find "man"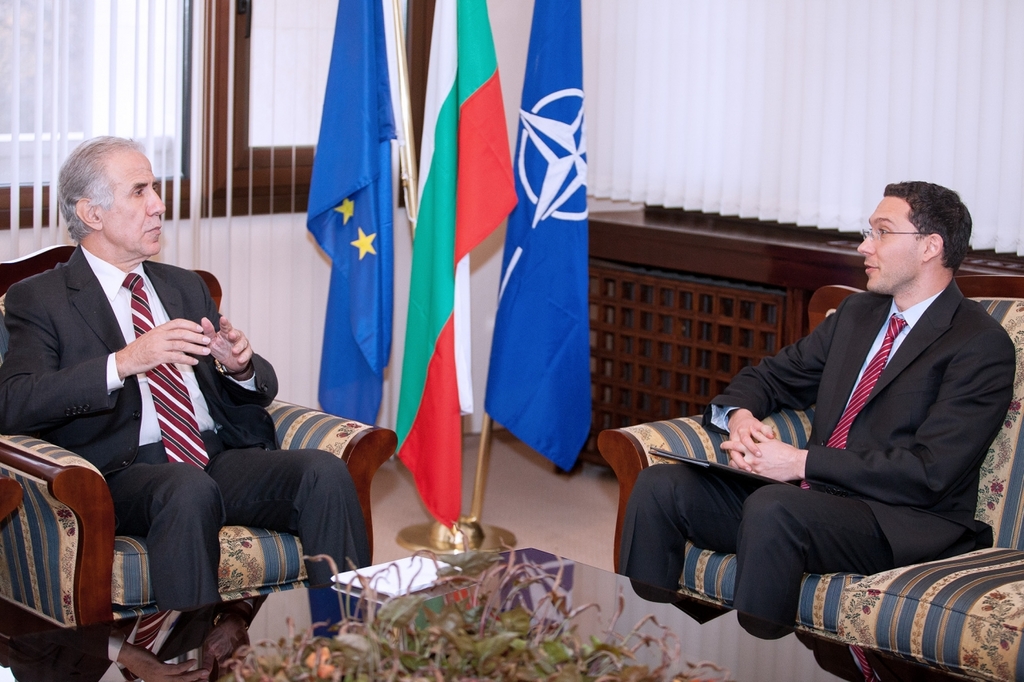
bbox=(617, 174, 1017, 640)
